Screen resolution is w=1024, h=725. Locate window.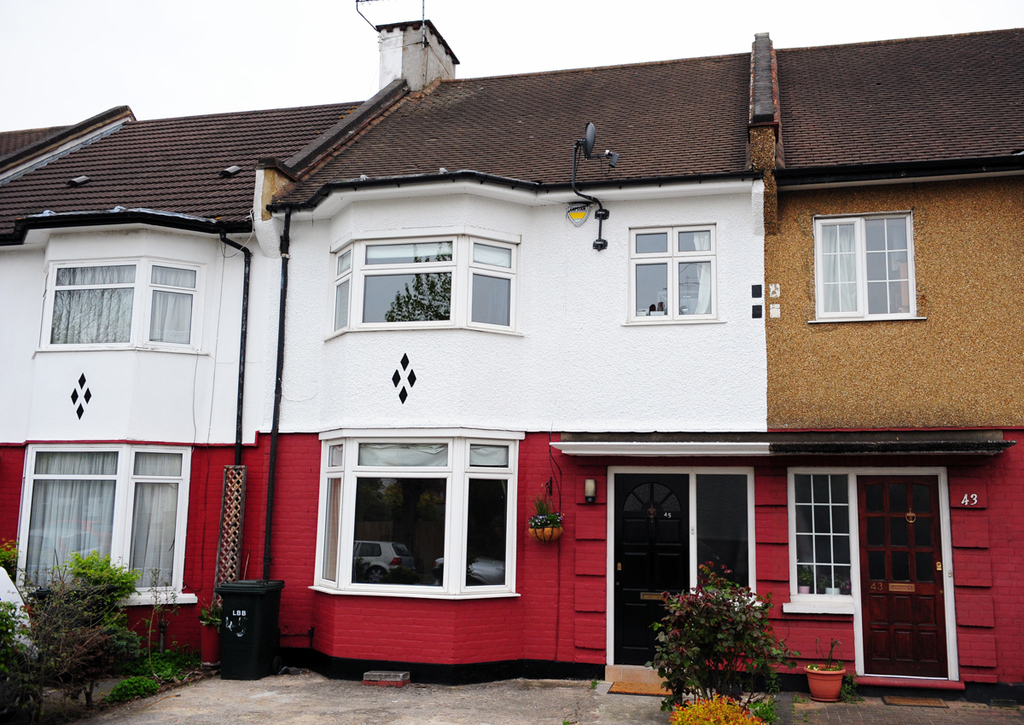
(x1=335, y1=244, x2=347, y2=330).
